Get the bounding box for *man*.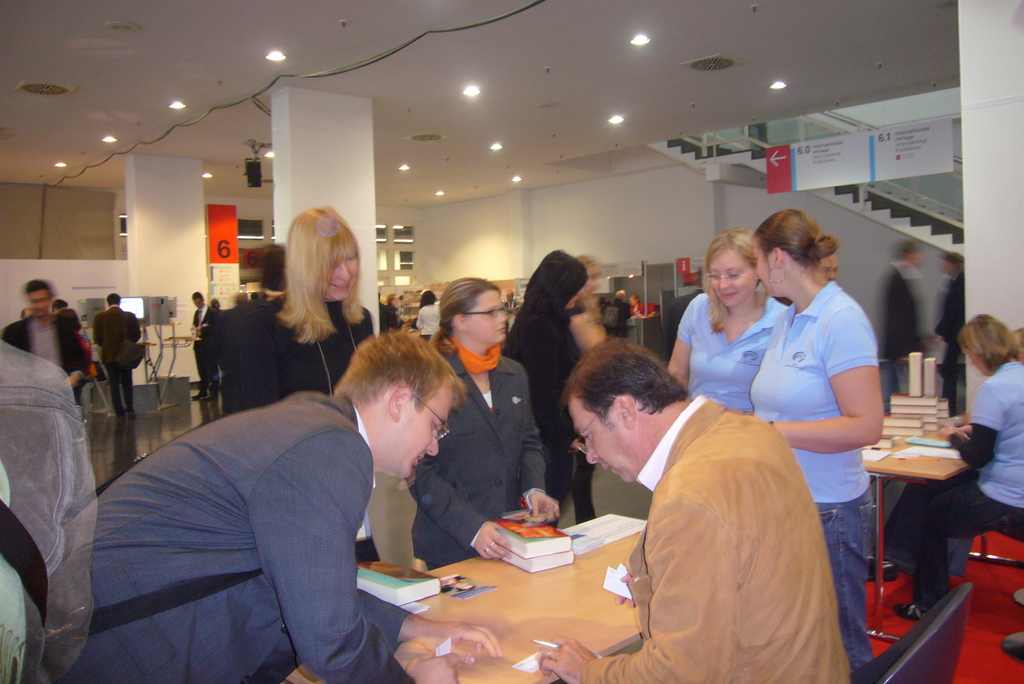
{"x1": 823, "y1": 254, "x2": 838, "y2": 282}.
